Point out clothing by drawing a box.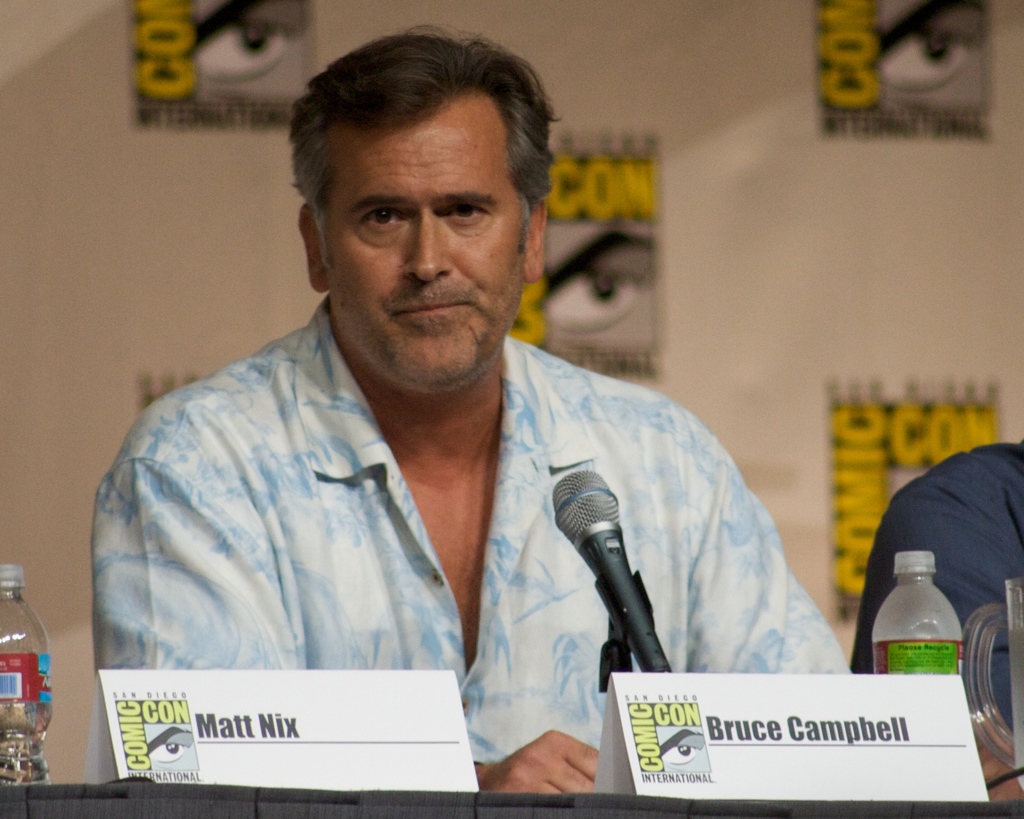
[x1=79, y1=301, x2=822, y2=768].
